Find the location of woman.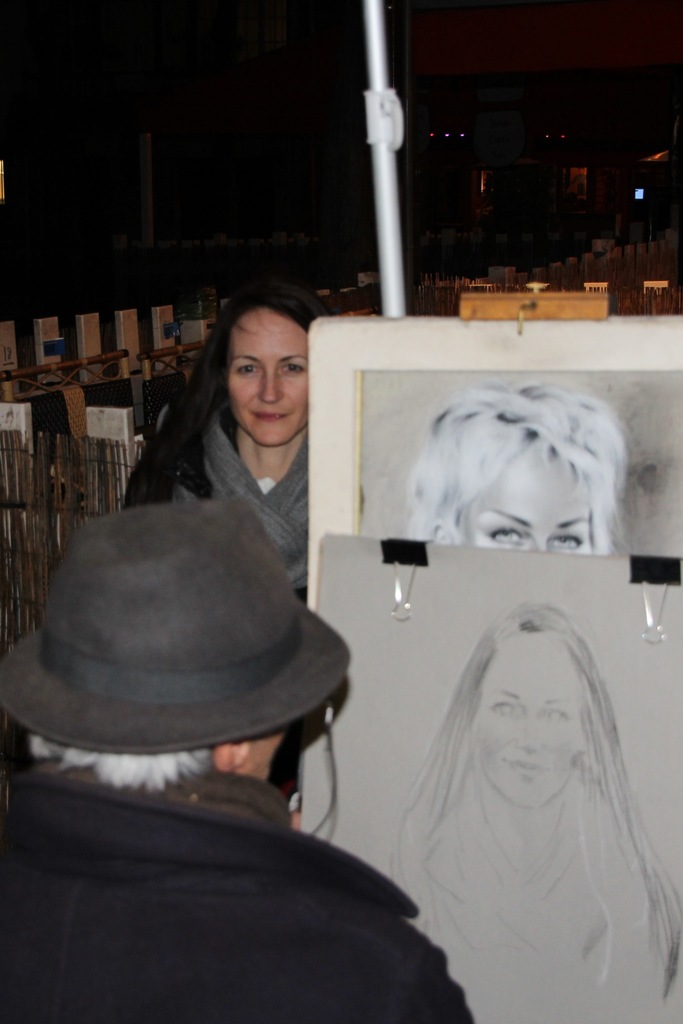
Location: {"left": 395, "top": 380, "right": 631, "bottom": 559}.
